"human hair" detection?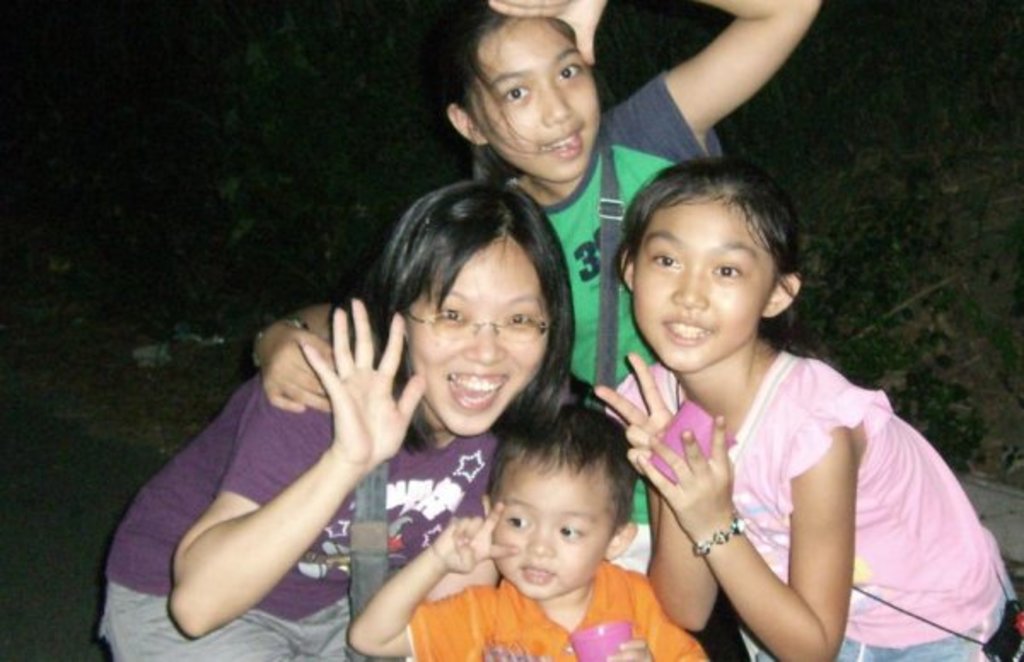
(468,380,638,549)
